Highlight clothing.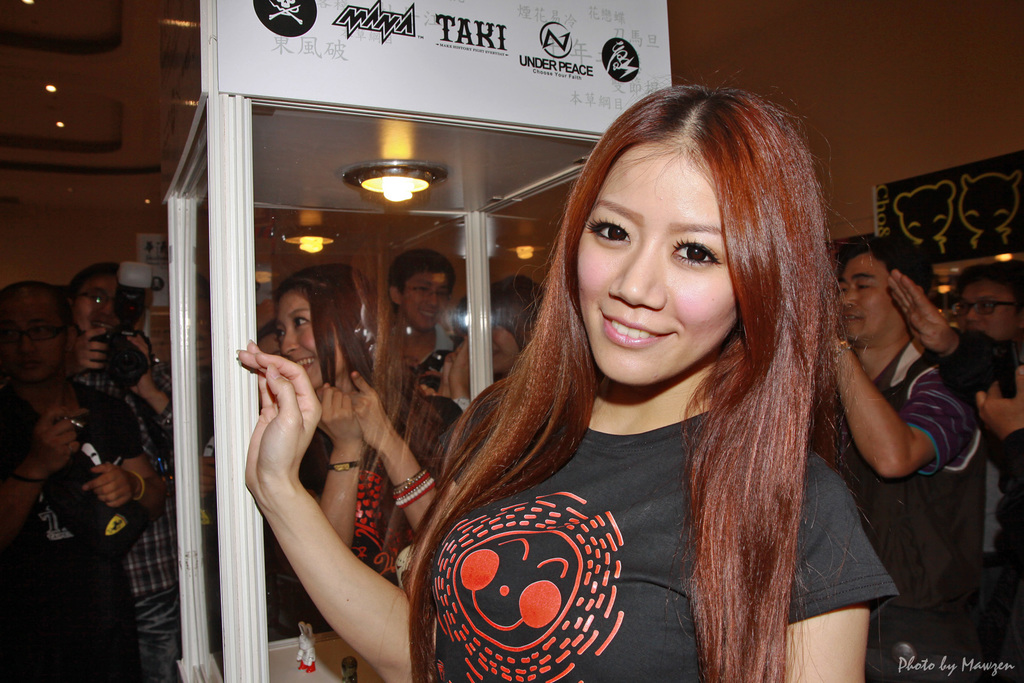
Highlighted region: 970:317:1016:572.
